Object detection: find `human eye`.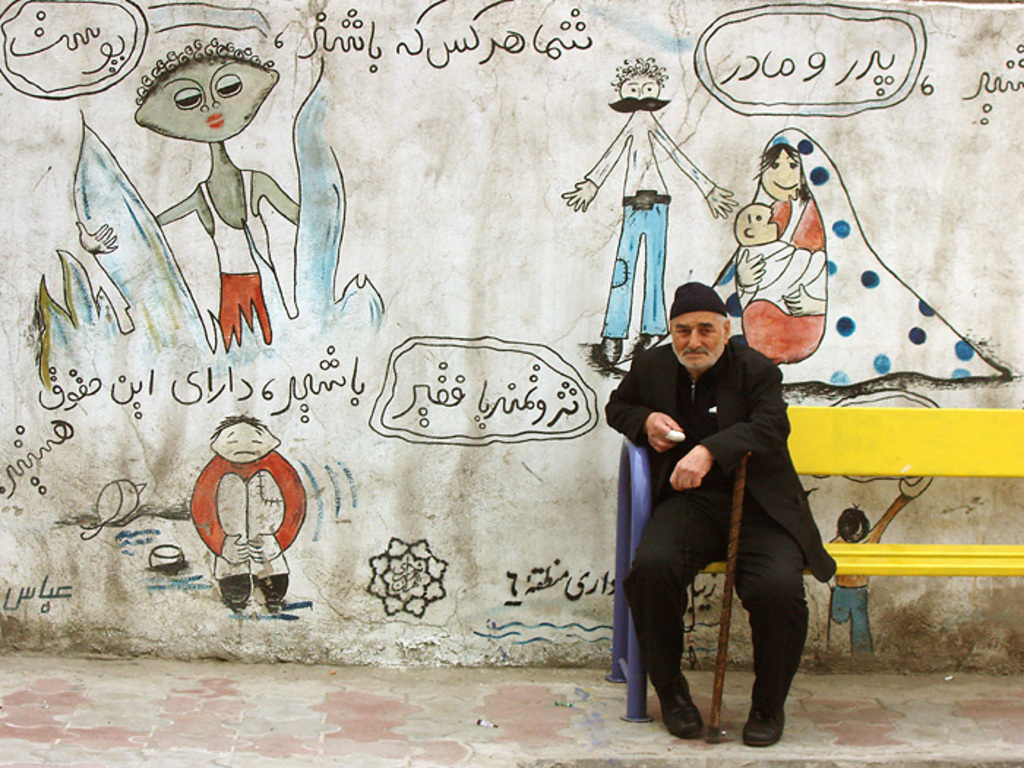
{"x1": 630, "y1": 85, "x2": 638, "y2": 92}.
